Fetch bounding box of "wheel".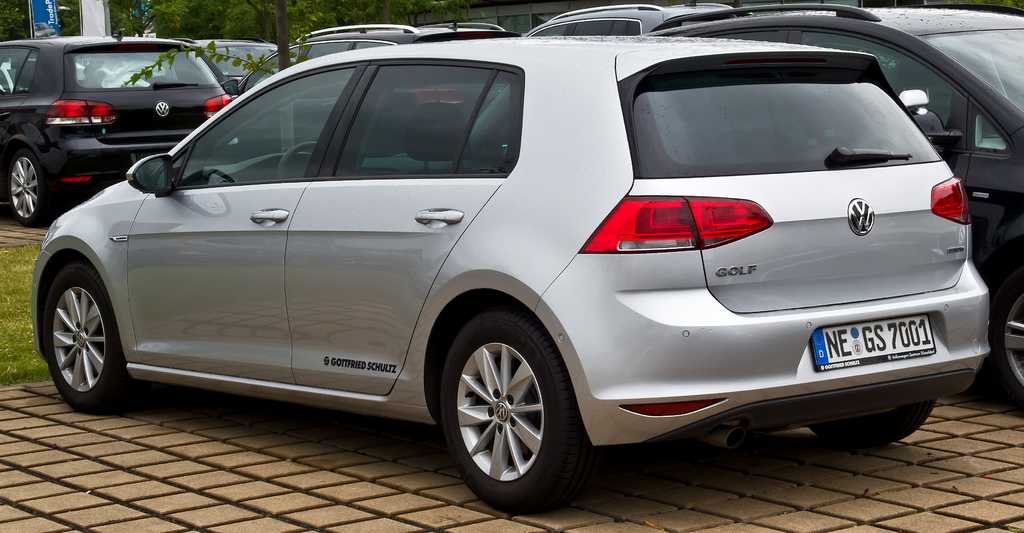
Bbox: bbox(275, 144, 323, 182).
